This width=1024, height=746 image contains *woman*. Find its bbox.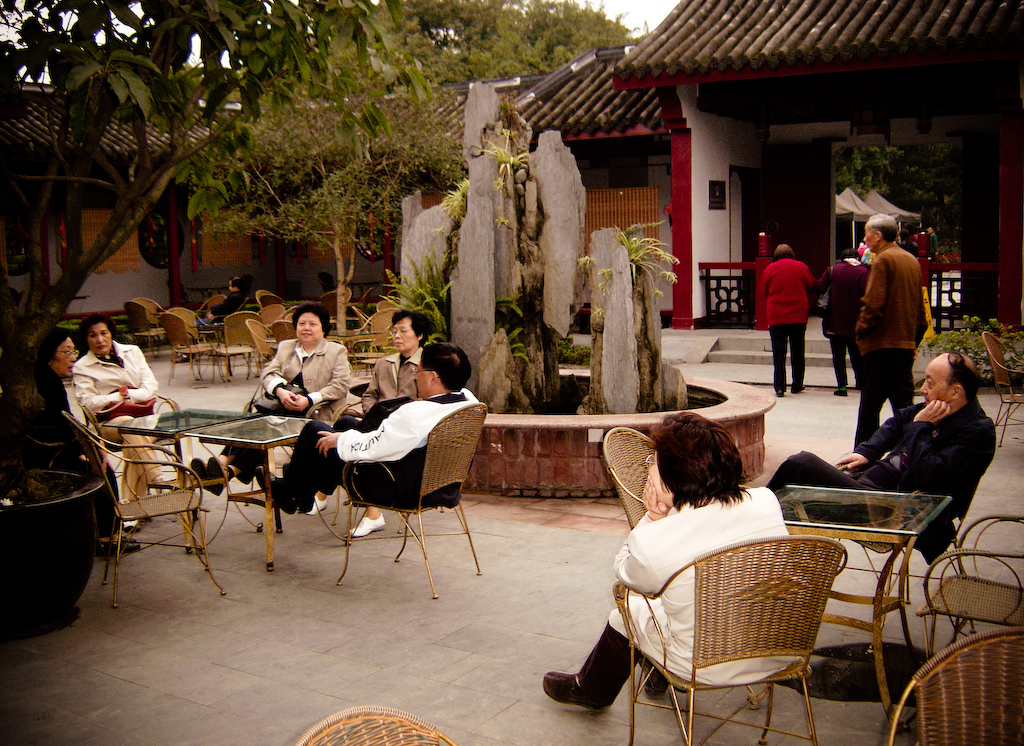
807 245 872 399.
